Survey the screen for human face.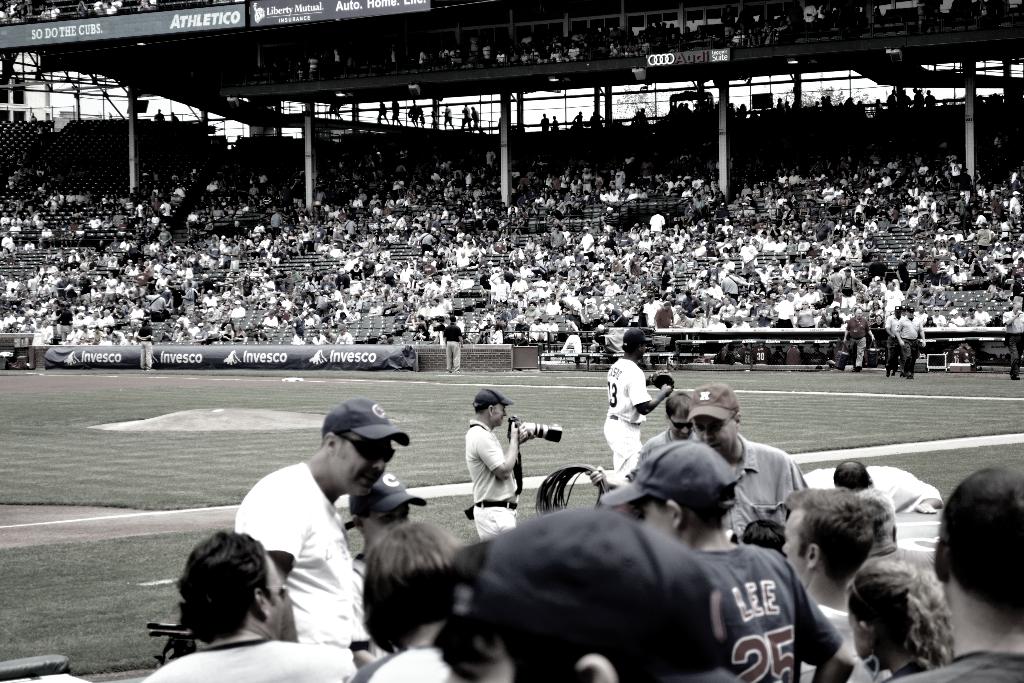
Survey found: 695:419:732:460.
